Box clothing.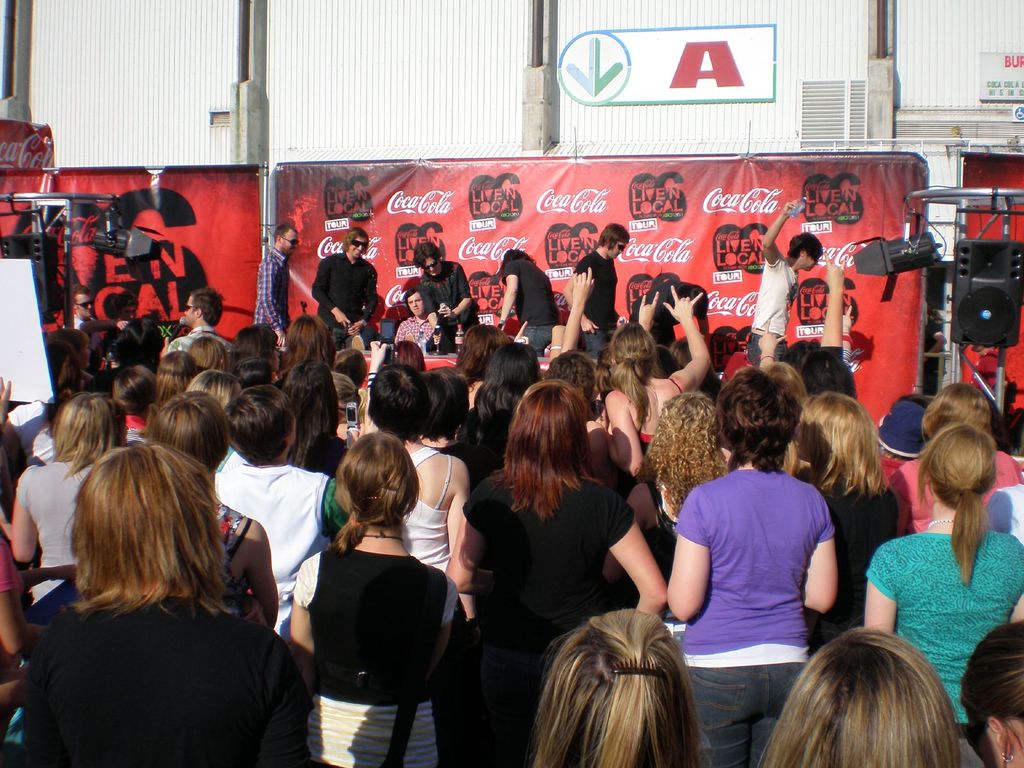
box=[504, 258, 564, 356].
